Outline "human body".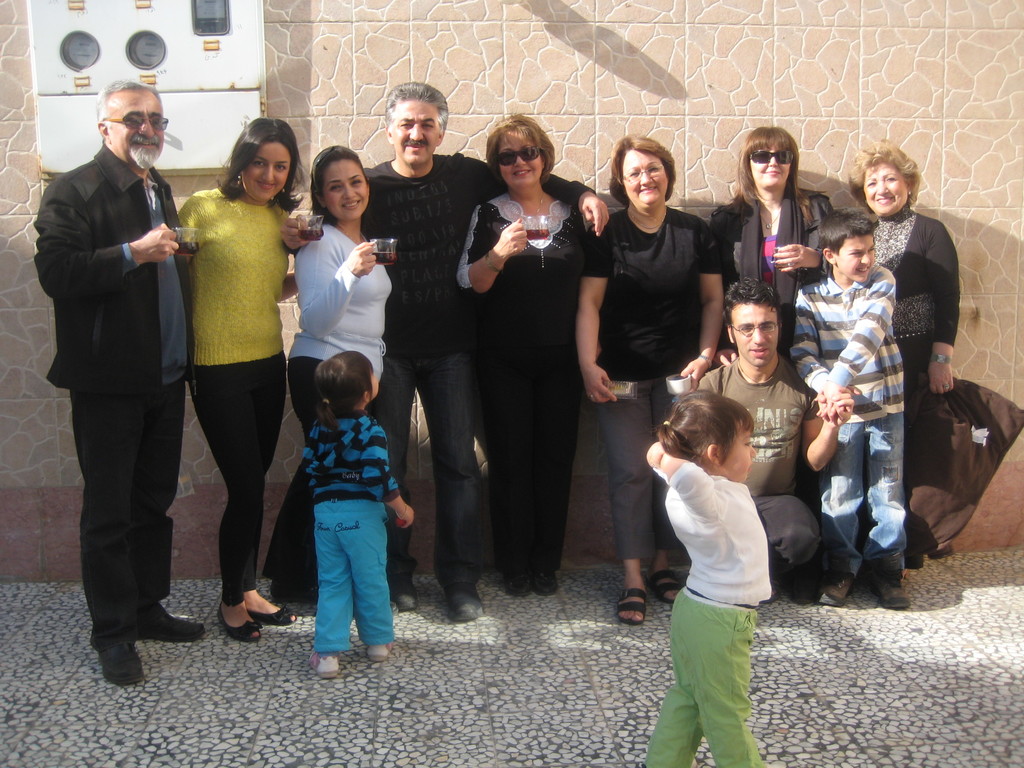
Outline: {"x1": 449, "y1": 111, "x2": 604, "y2": 601}.
